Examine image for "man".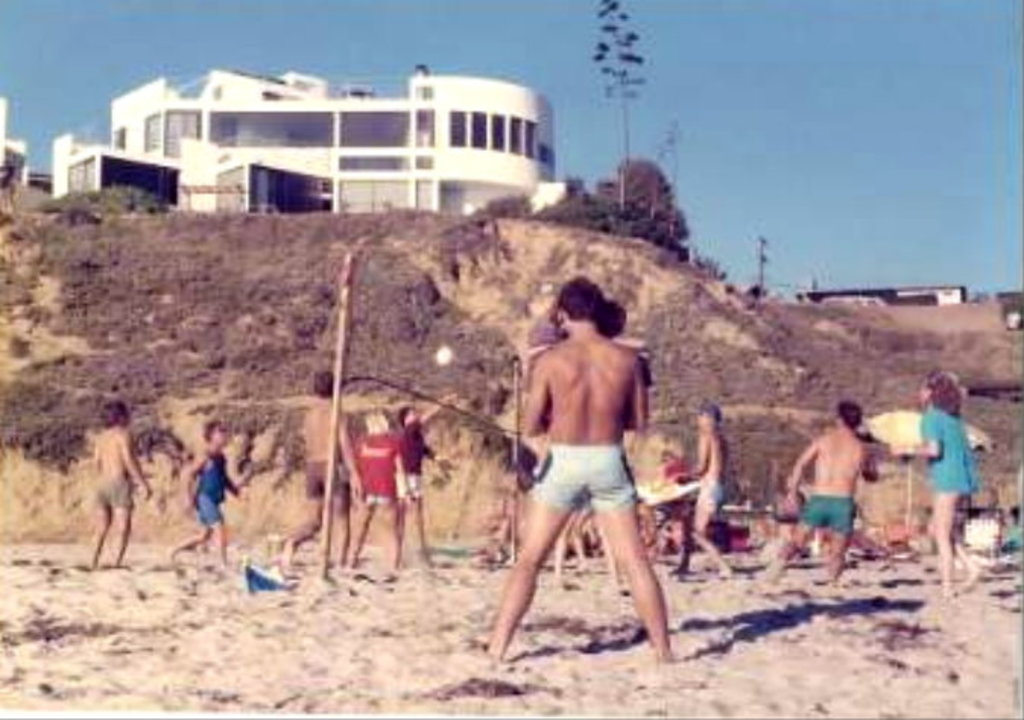
Examination result: box=[392, 404, 441, 573].
